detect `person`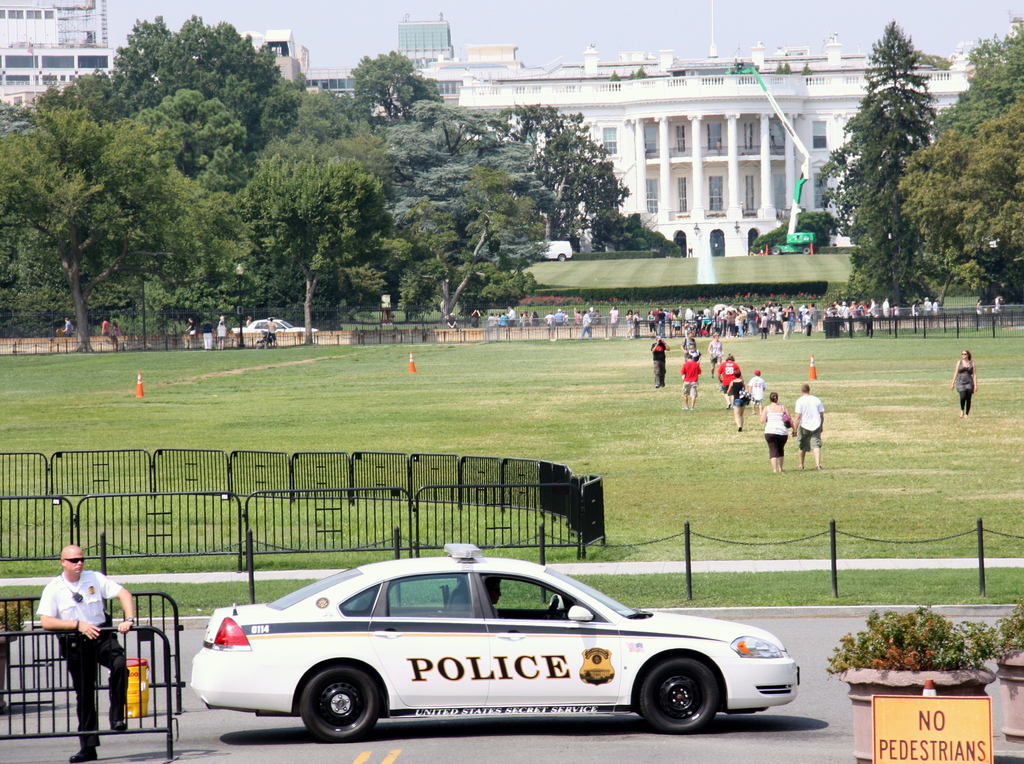
607, 303, 618, 337
